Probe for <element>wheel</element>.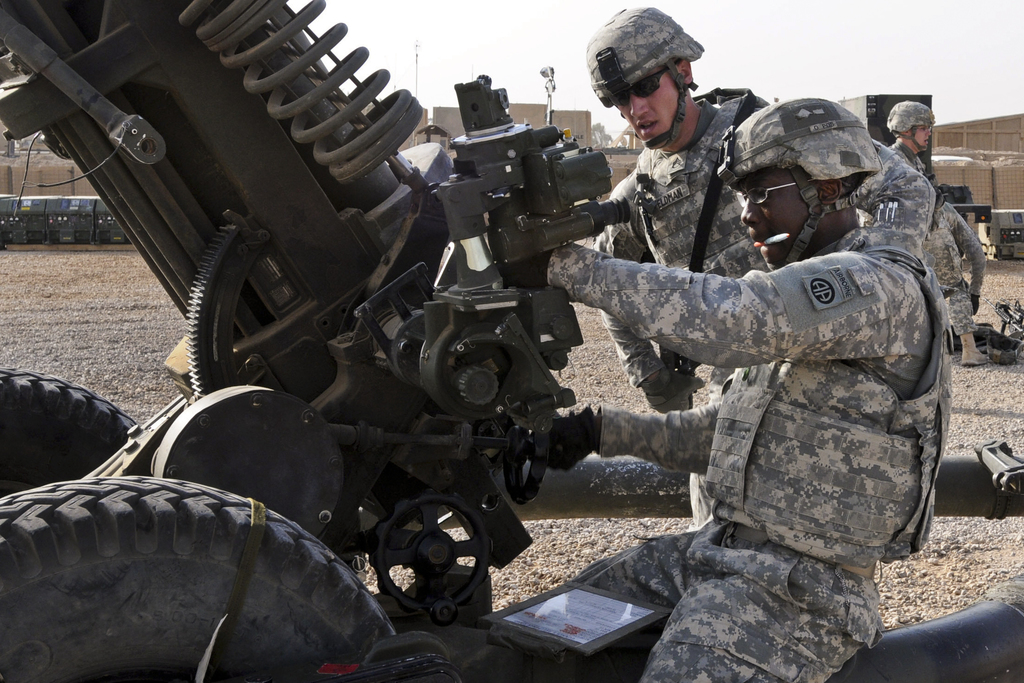
Probe result: select_region(0, 474, 395, 682).
